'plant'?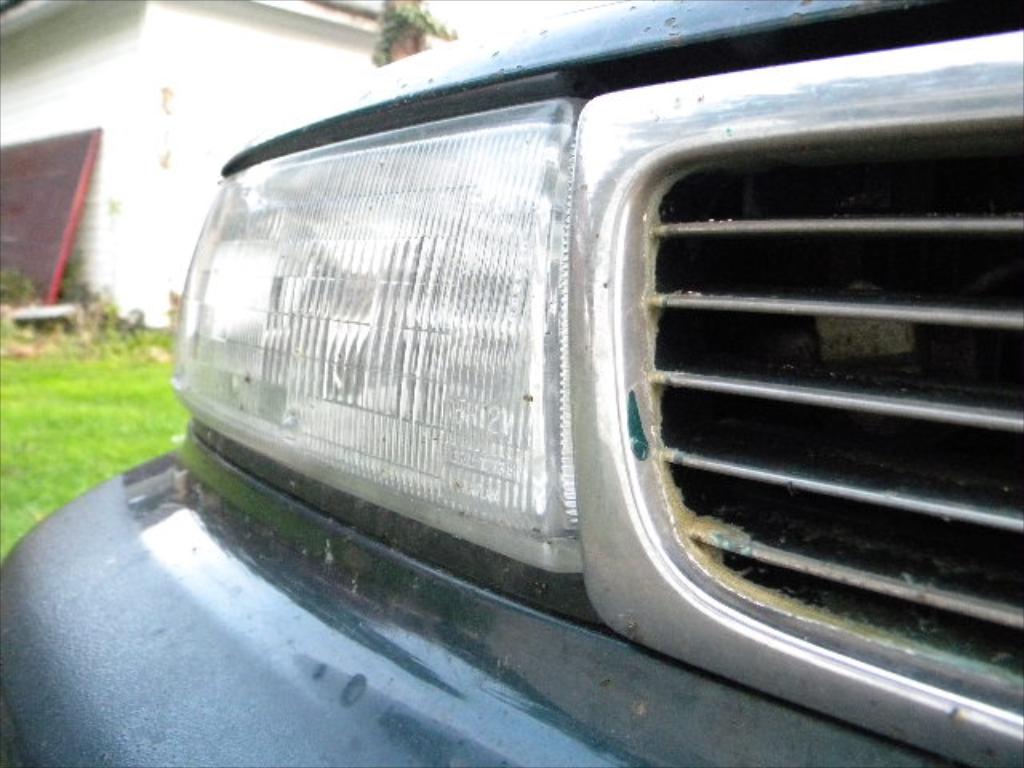
365,5,462,70
